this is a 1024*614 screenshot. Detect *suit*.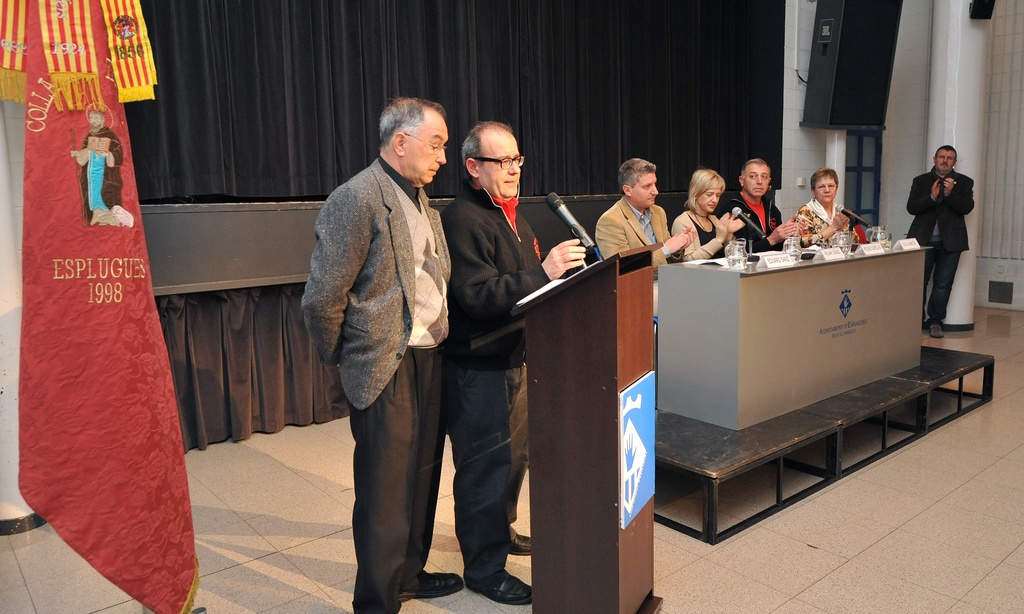
<region>594, 198, 685, 275</region>.
